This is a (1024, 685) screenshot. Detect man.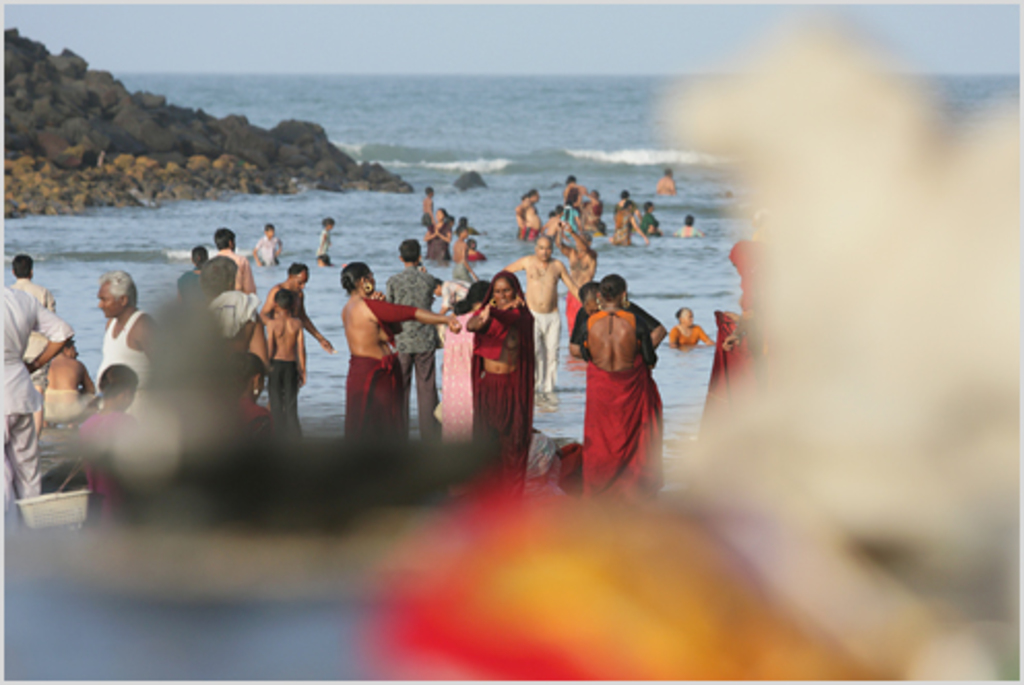
(6, 250, 58, 437).
